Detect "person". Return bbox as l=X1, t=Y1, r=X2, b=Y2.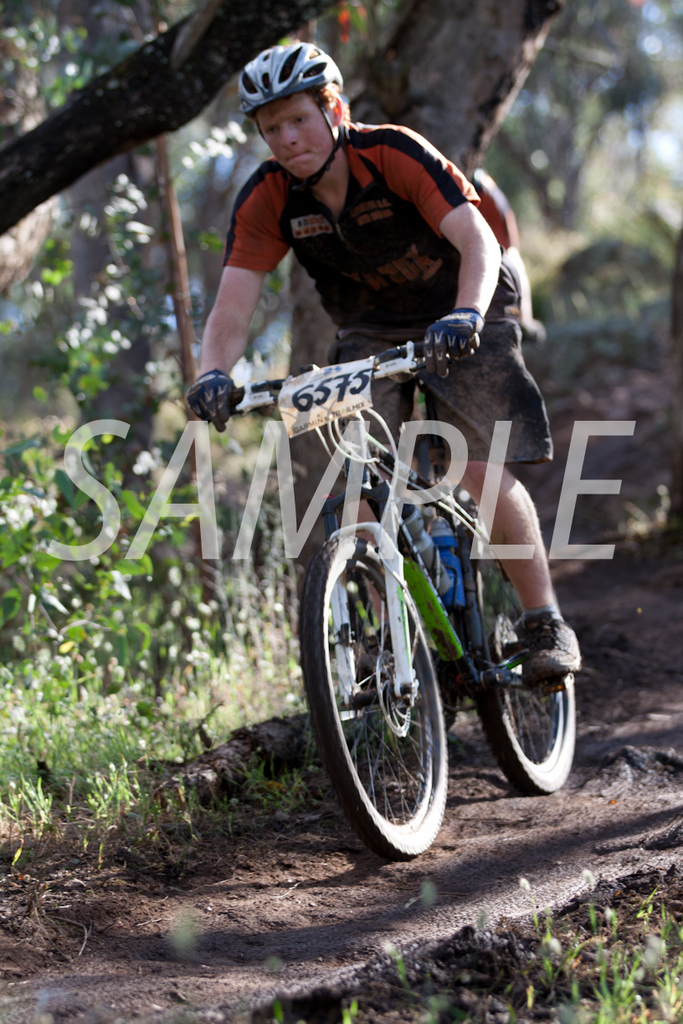
l=180, t=35, r=595, b=693.
